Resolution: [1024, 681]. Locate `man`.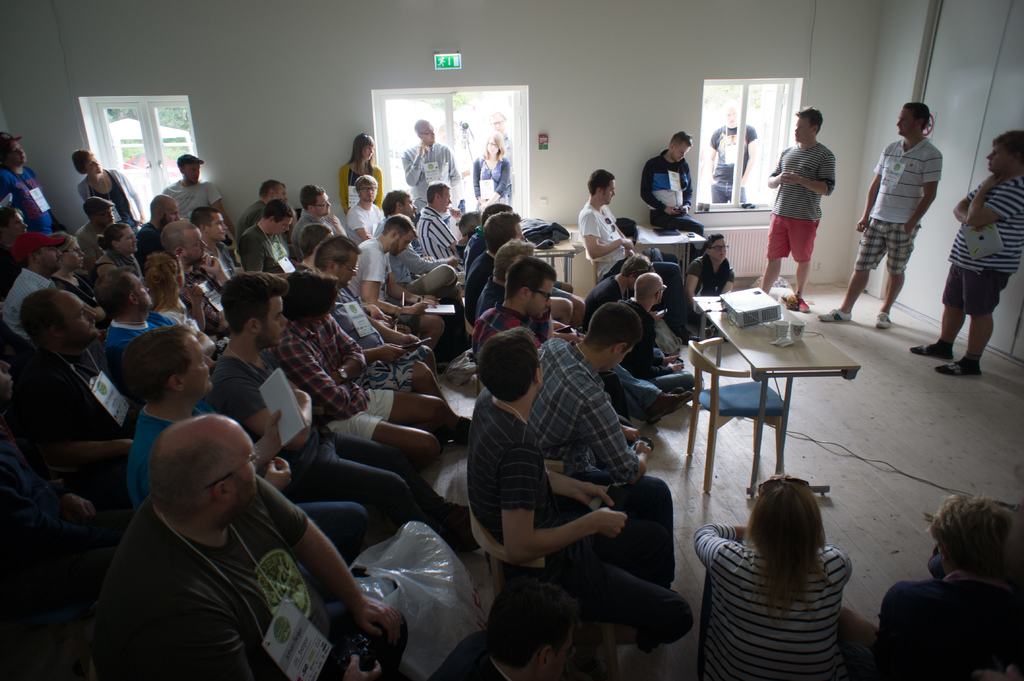
crop(641, 130, 705, 239).
